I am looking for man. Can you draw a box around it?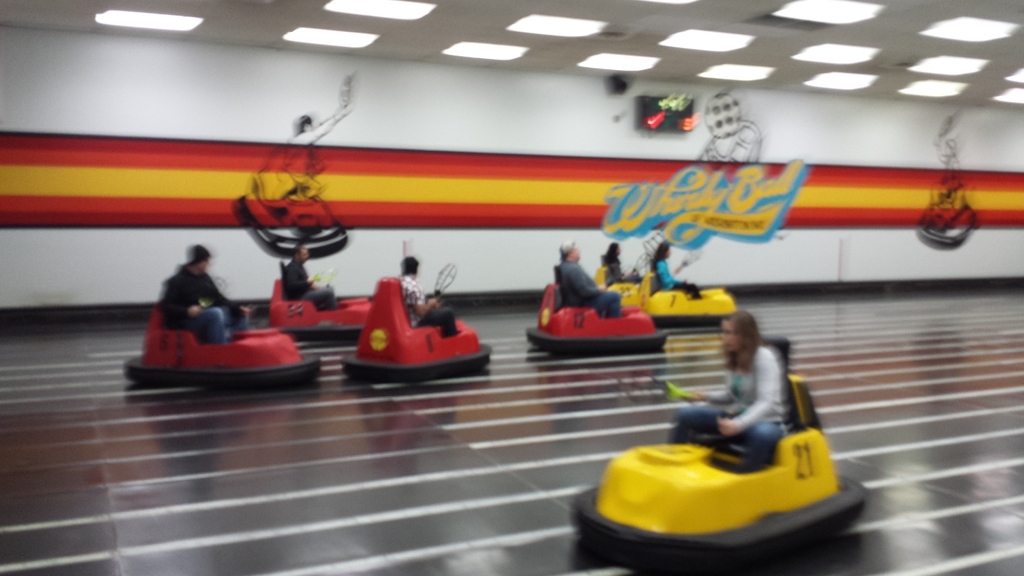
Sure, the bounding box is <bbox>397, 251, 459, 340</bbox>.
